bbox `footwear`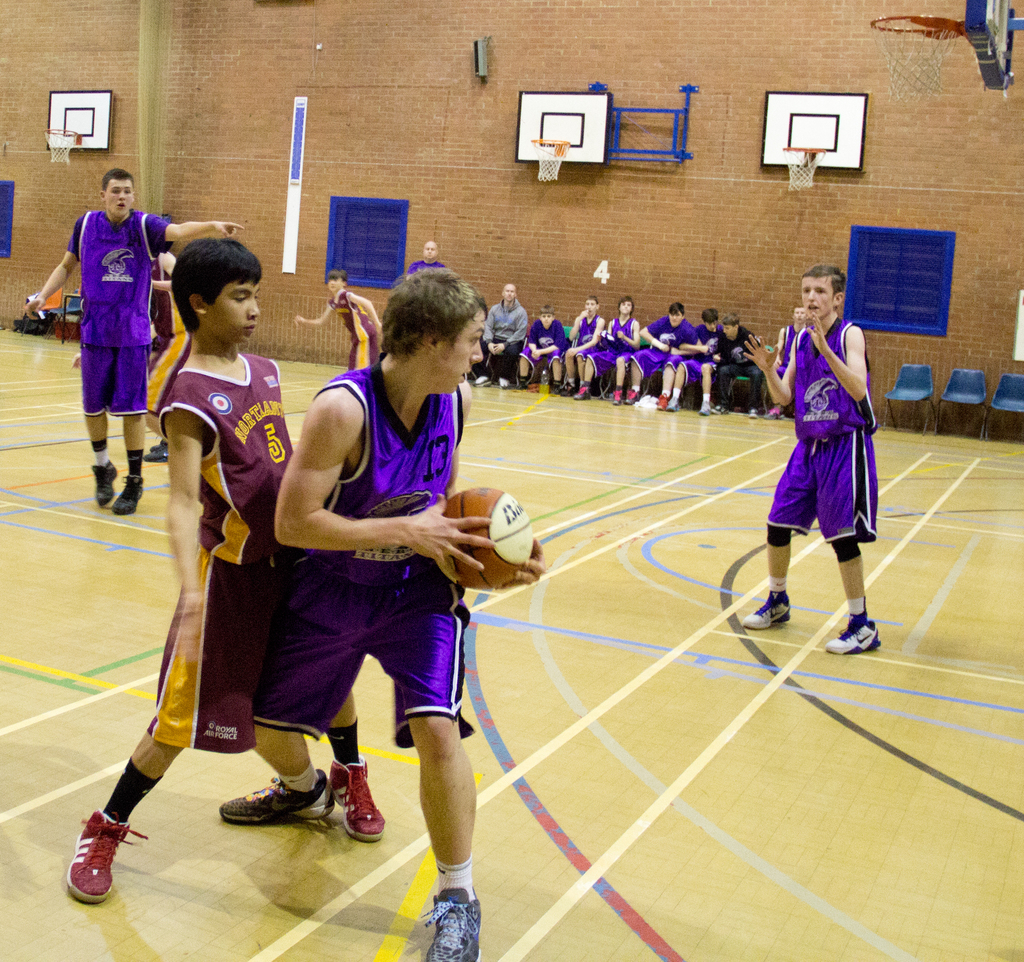
select_region(710, 403, 732, 416)
